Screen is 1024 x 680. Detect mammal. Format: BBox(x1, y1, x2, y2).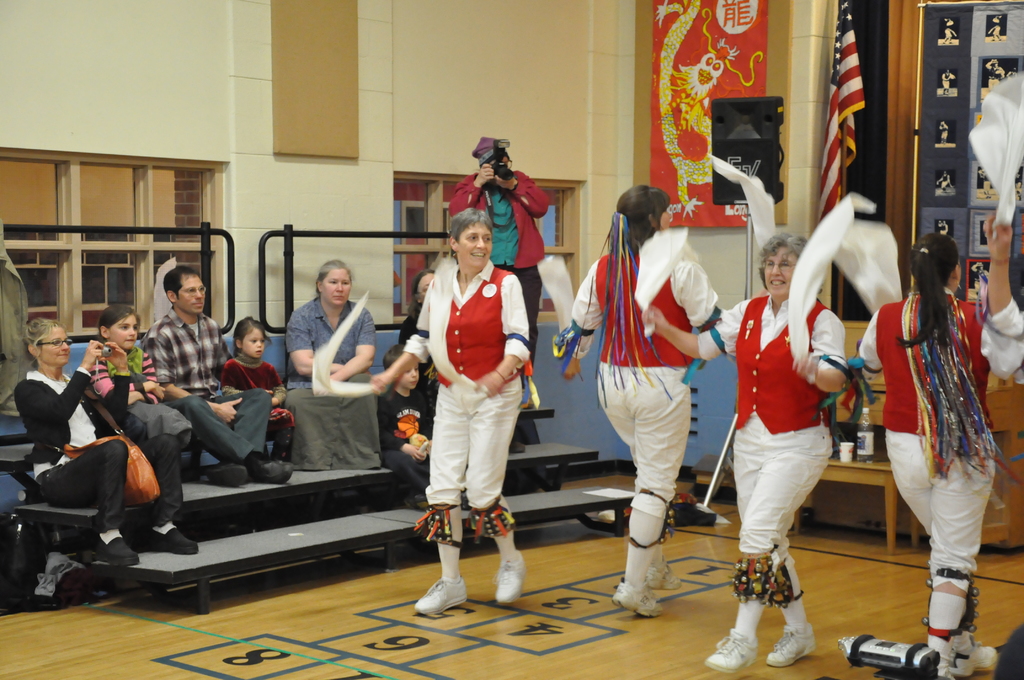
BBox(147, 265, 292, 485).
